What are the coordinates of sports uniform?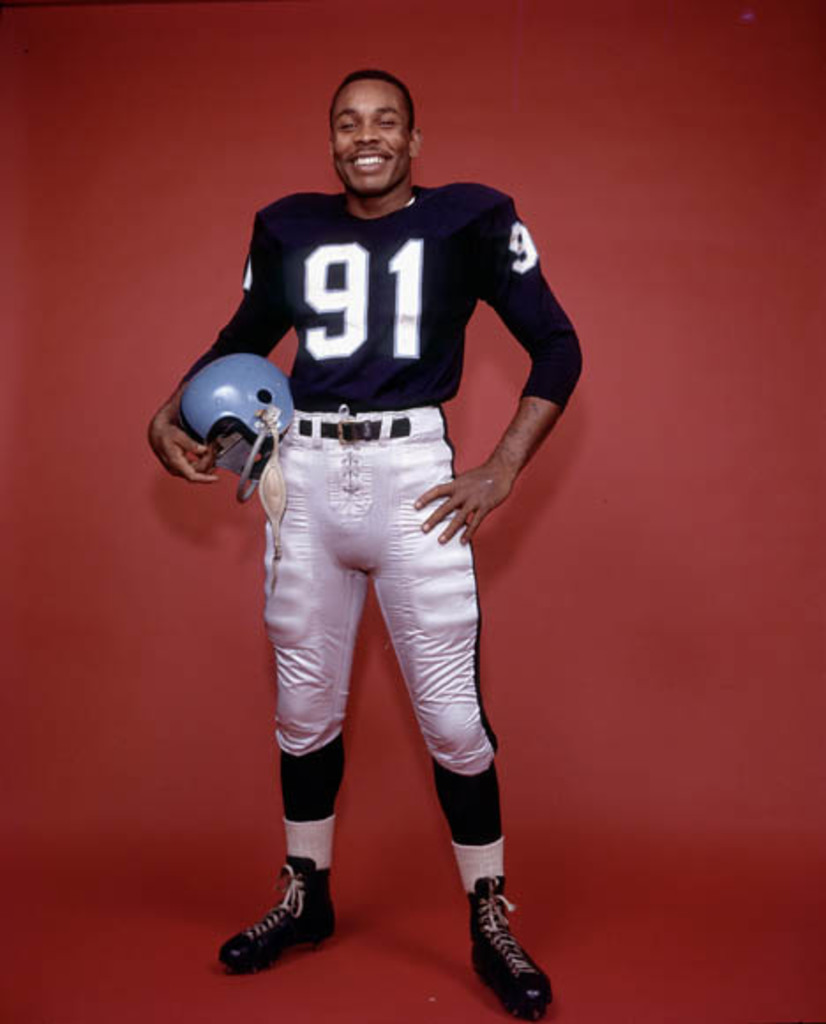
[x1=219, y1=184, x2=593, y2=1020].
